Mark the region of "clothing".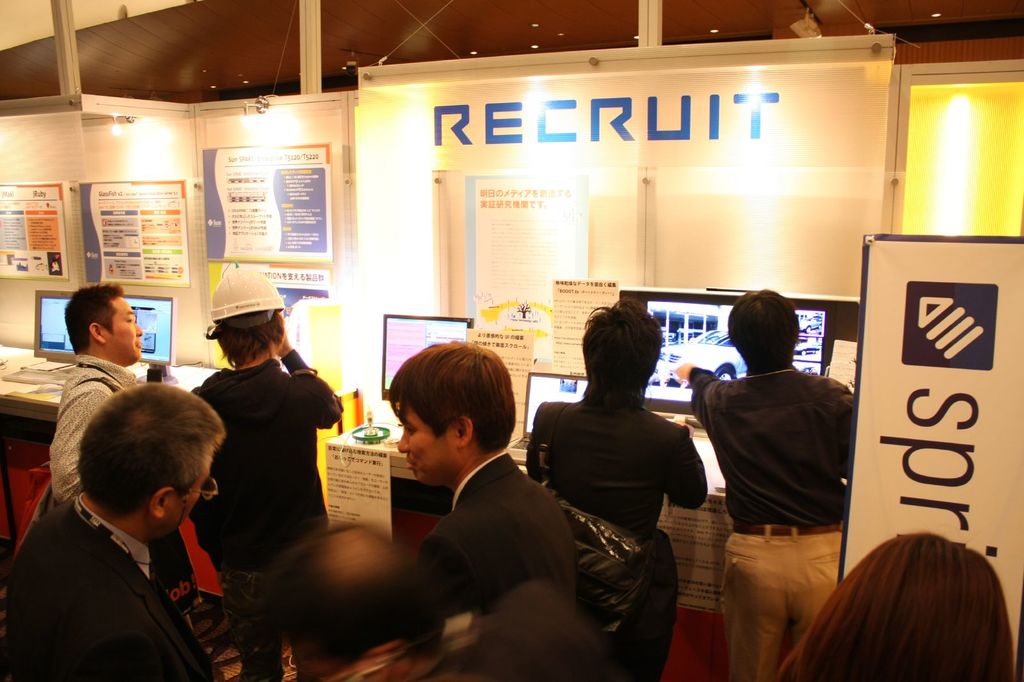
Region: <region>335, 638, 484, 681</region>.
